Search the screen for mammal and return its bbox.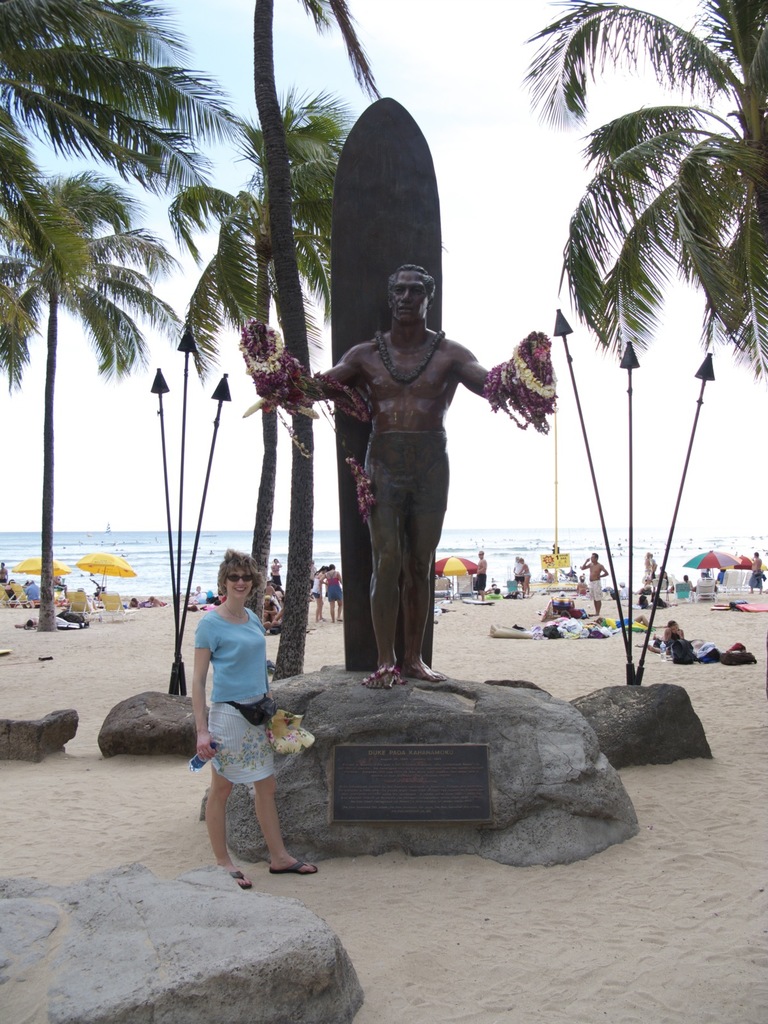
Found: crop(681, 574, 693, 592).
